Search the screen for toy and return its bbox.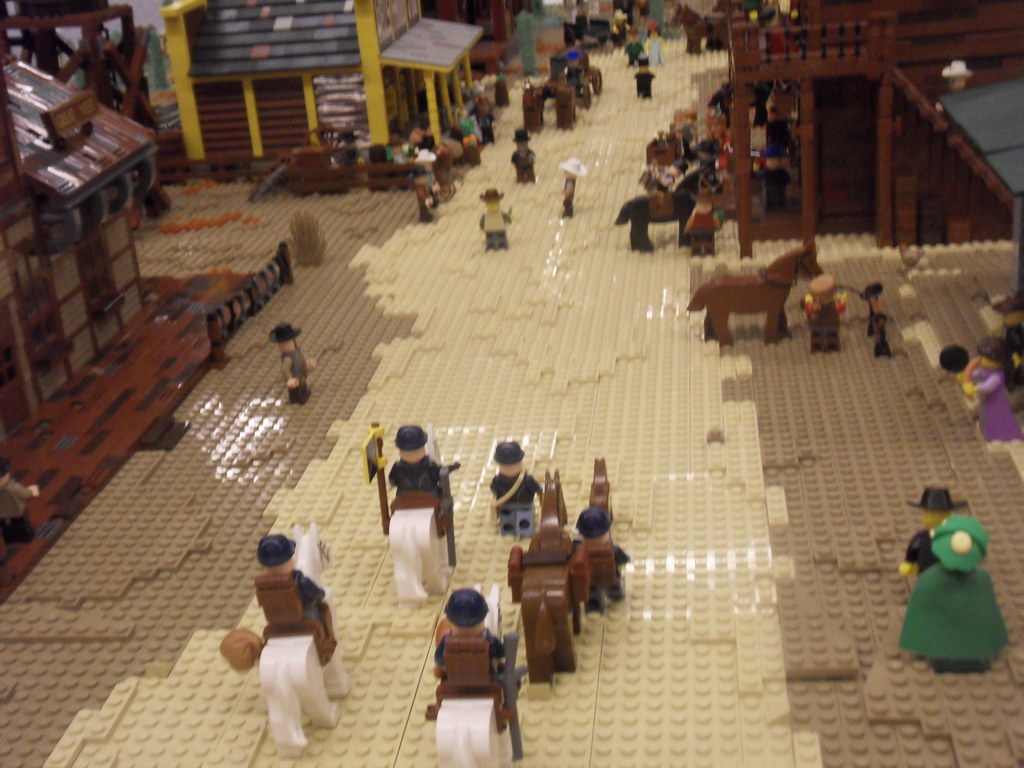
Found: (420,150,436,208).
